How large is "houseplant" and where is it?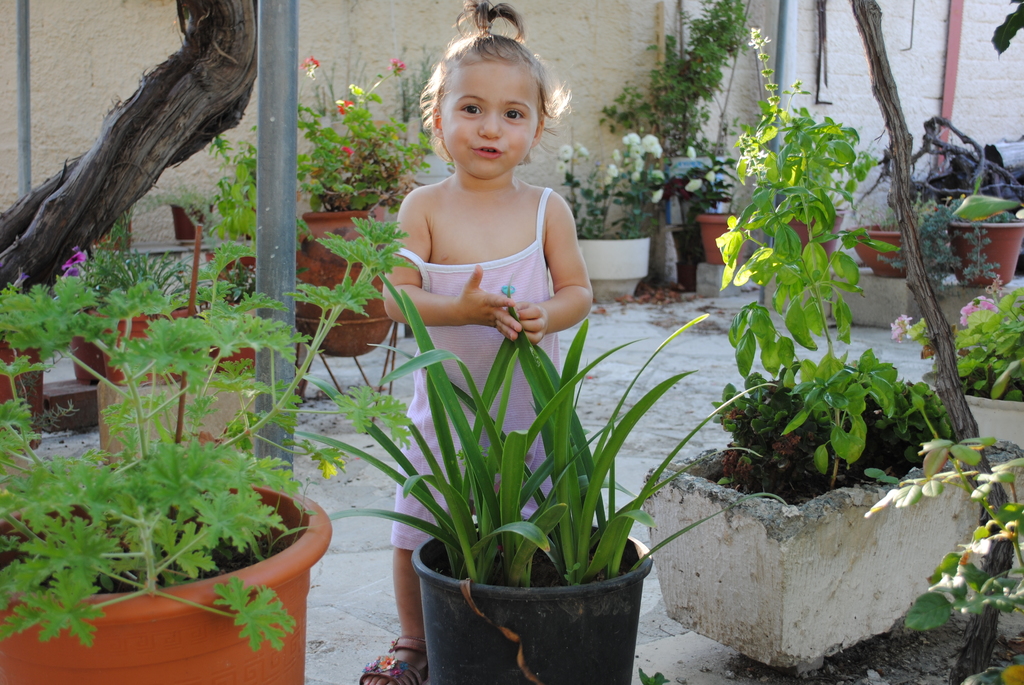
Bounding box: {"x1": 772, "y1": 143, "x2": 885, "y2": 261}.
